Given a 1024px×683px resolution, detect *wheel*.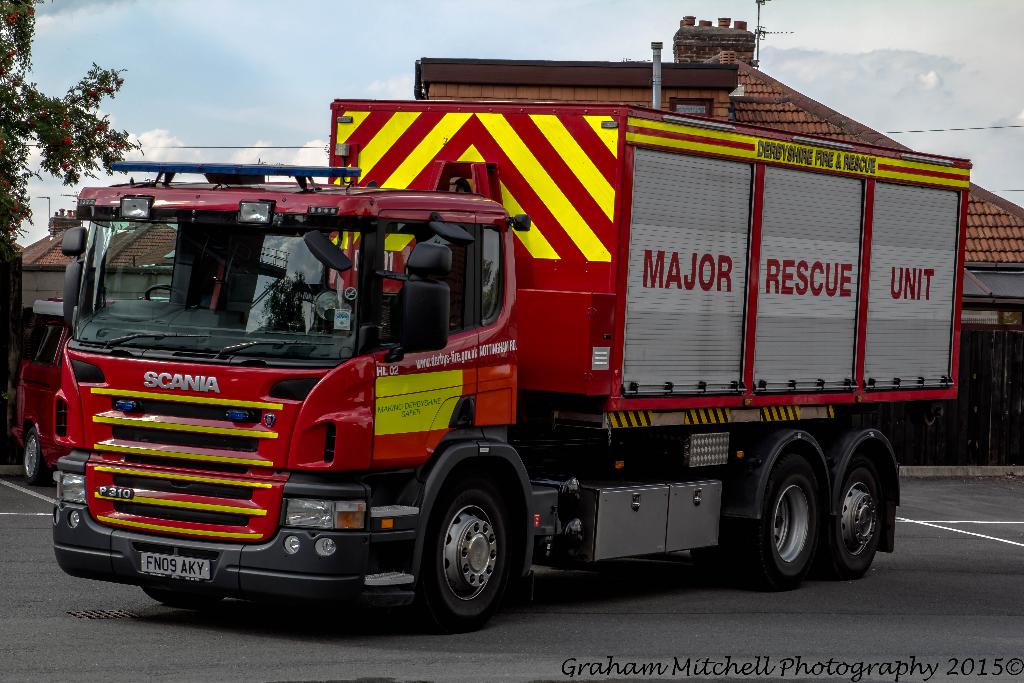
l=22, t=425, r=50, b=486.
